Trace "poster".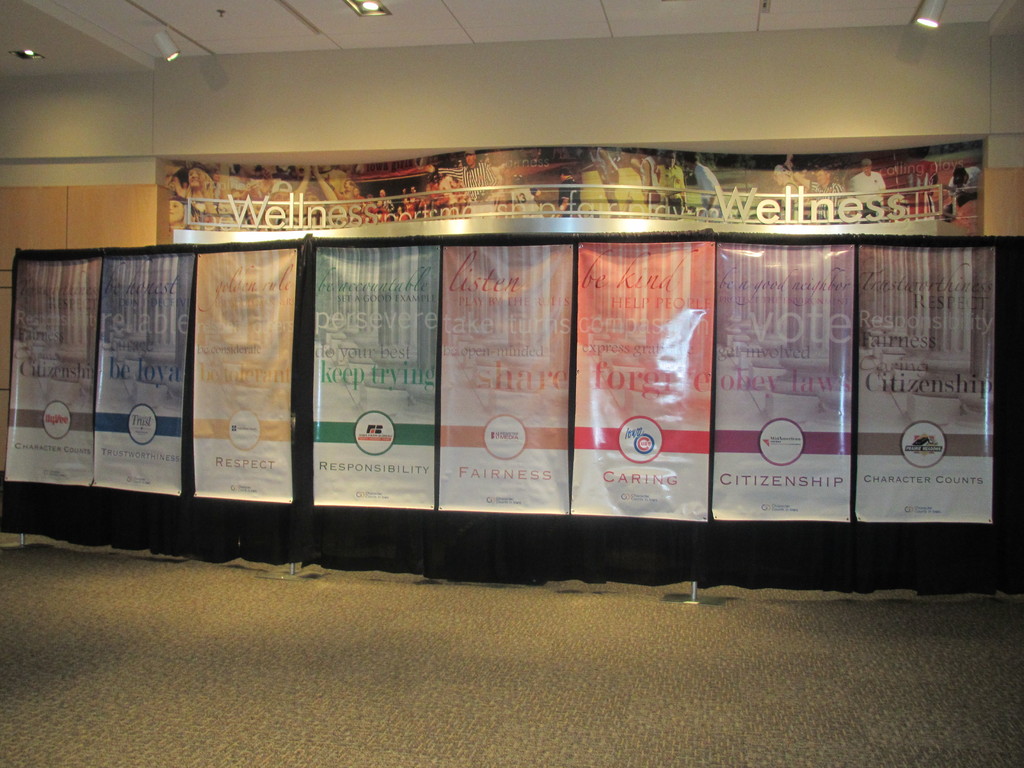
Traced to 314/243/438/515.
